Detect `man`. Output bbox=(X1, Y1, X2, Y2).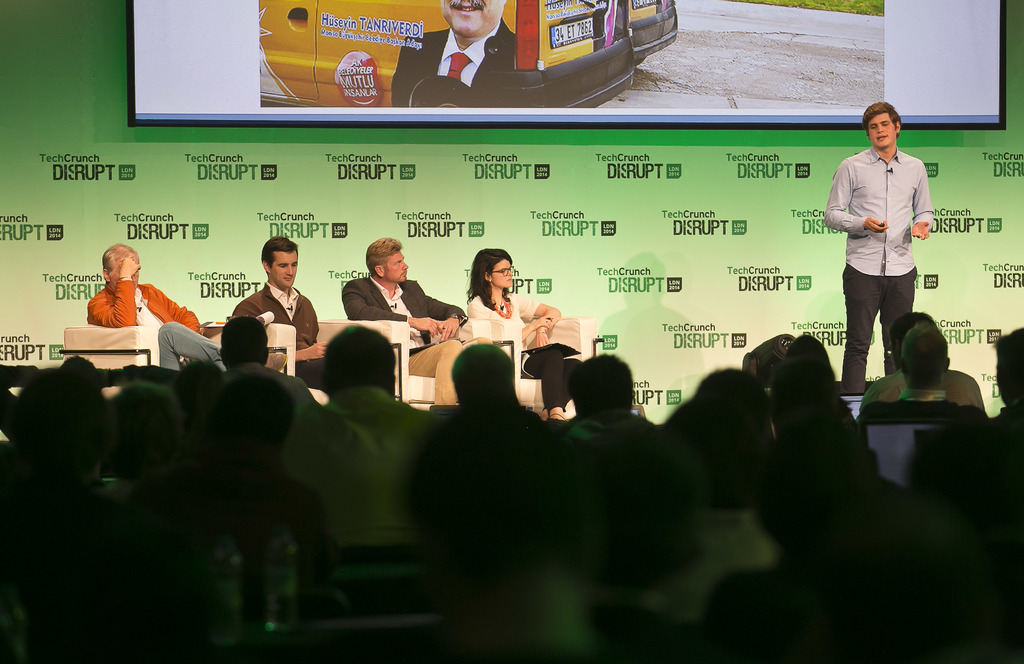
bbox=(860, 323, 987, 432).
